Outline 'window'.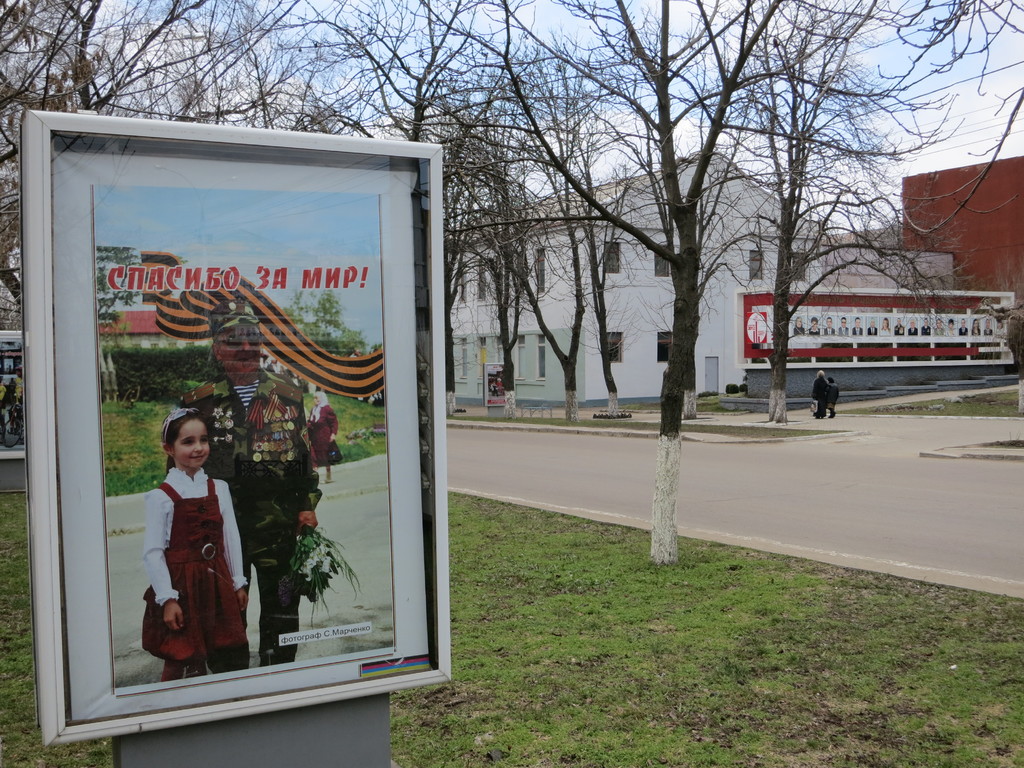
Outline: {"x1": 604, "y1": 333, "x2": 622, "y2": 368}.
